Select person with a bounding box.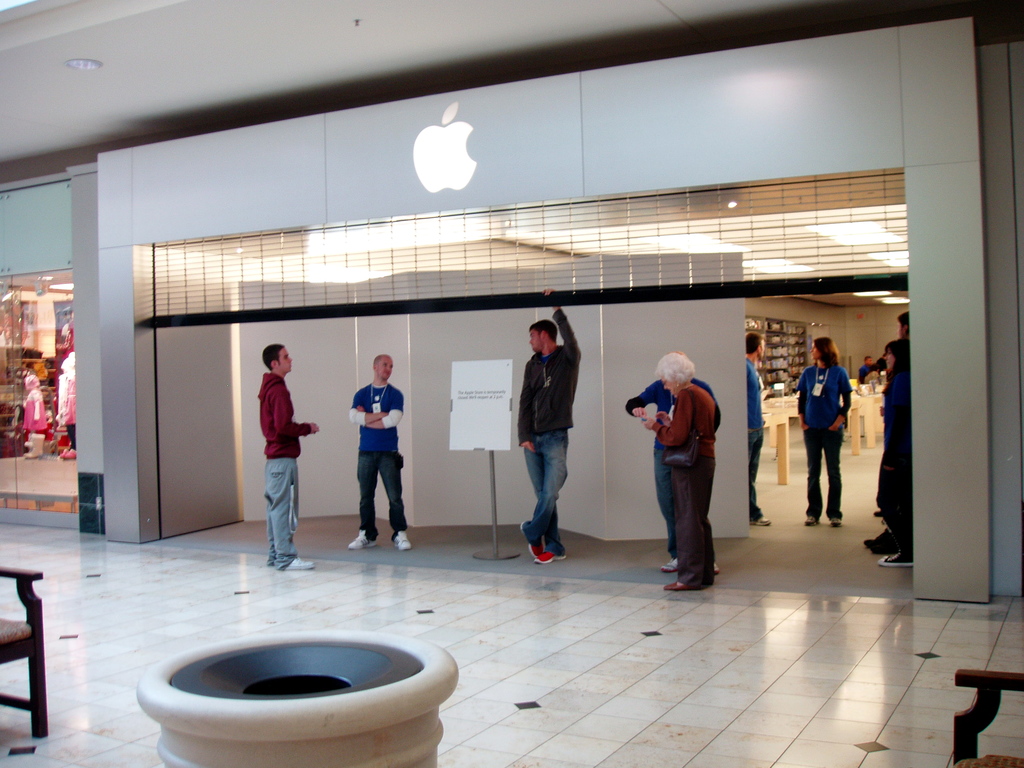
Rect(259, 344, 319, 570).
